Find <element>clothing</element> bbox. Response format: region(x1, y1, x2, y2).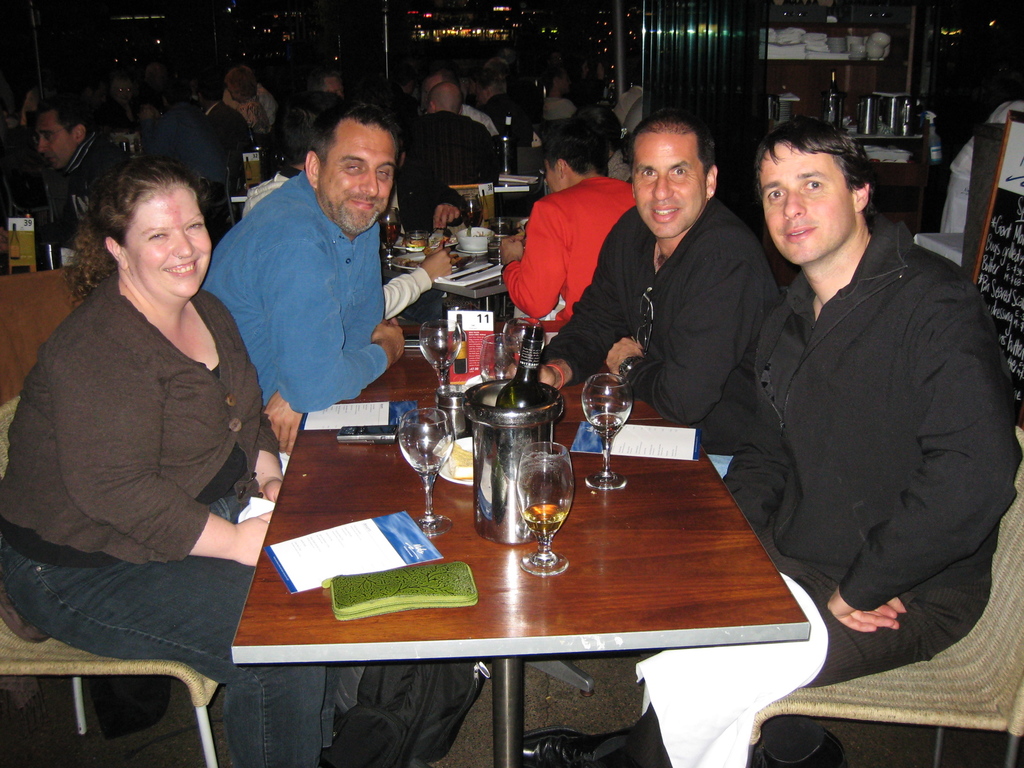
region(24, 130, 133, 294).
